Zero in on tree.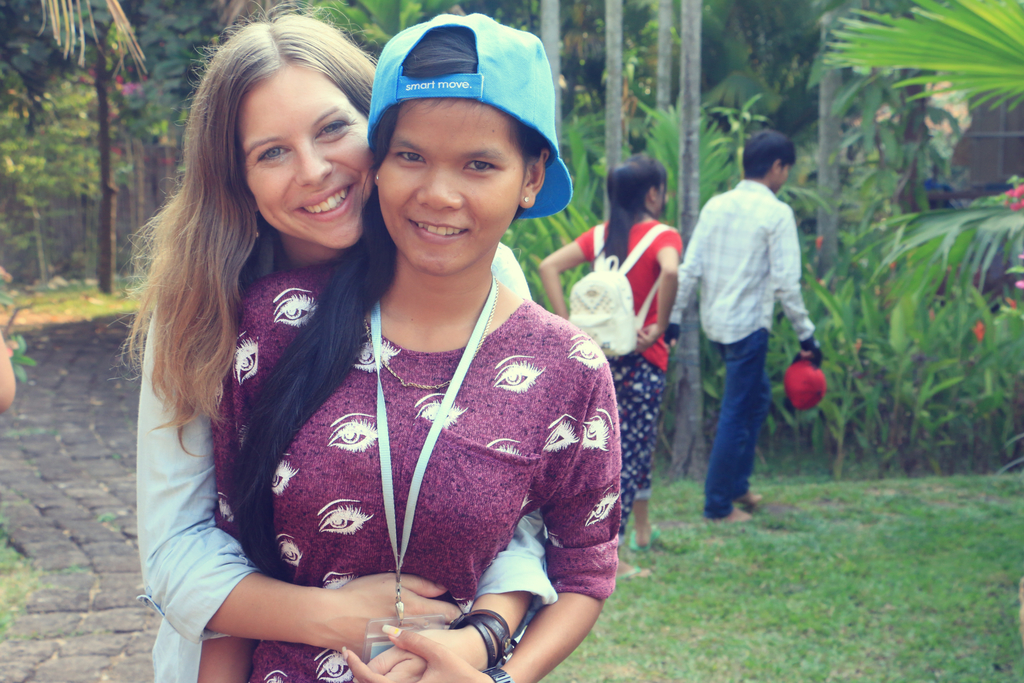
Zeroed in: bbox=[0, 0, 161, 283].
